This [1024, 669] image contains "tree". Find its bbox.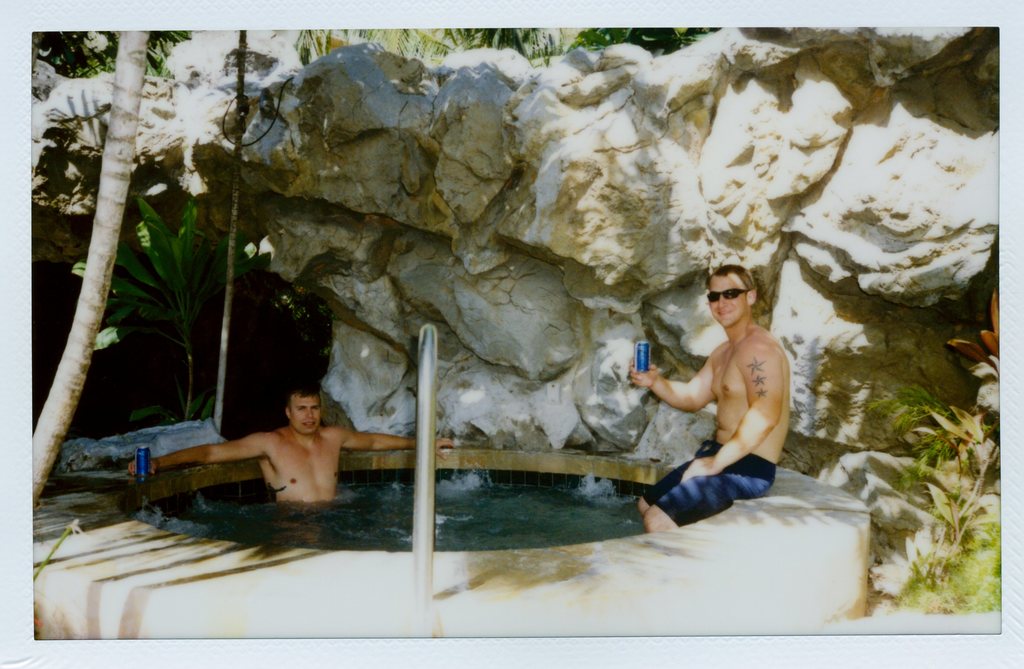
(569,27,719,57).
